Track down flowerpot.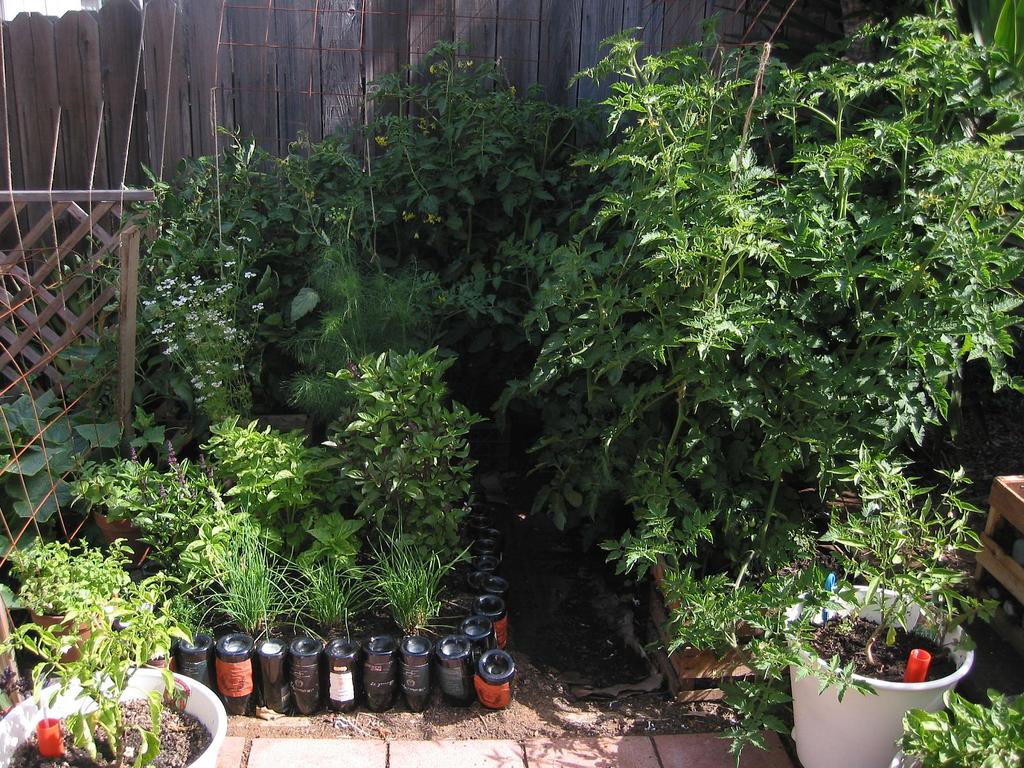
Tracked to x1=397 y1=632 x2=434 y2=709.
